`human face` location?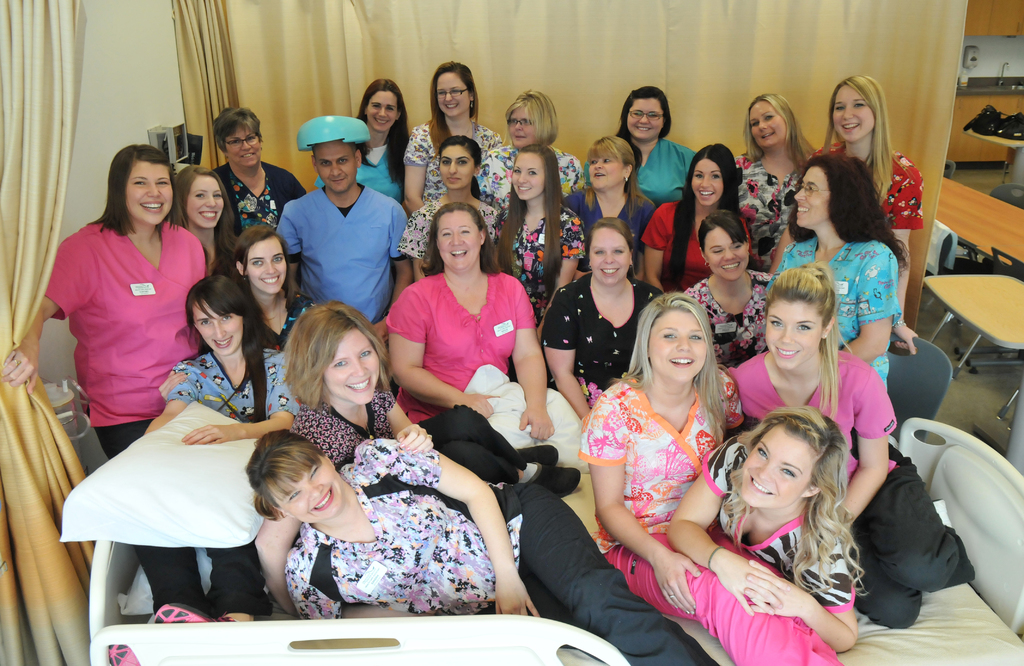
bbox=[691, 159, 721, 206]
